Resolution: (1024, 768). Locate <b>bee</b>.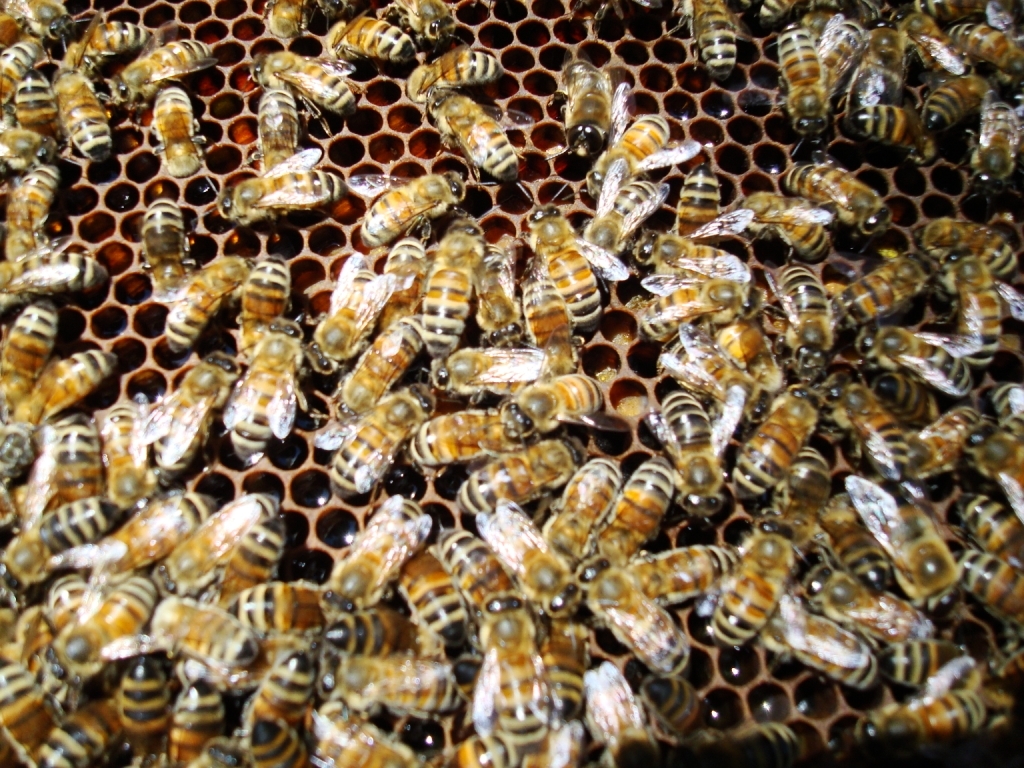
915:0:996:39.
